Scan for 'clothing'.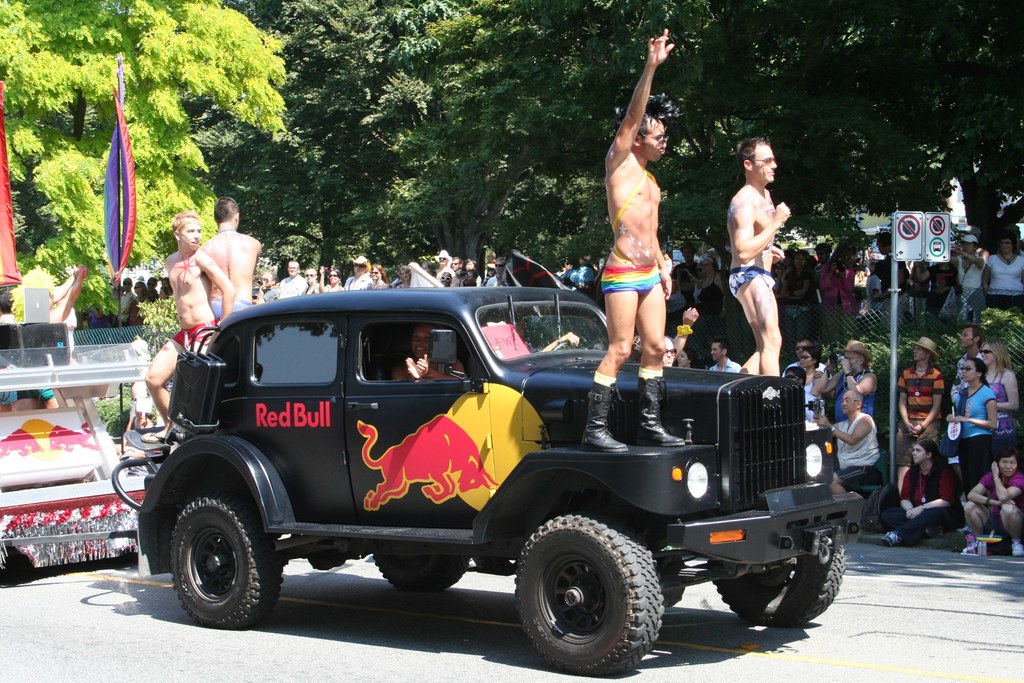
Scan result: 769/357/828/375.
